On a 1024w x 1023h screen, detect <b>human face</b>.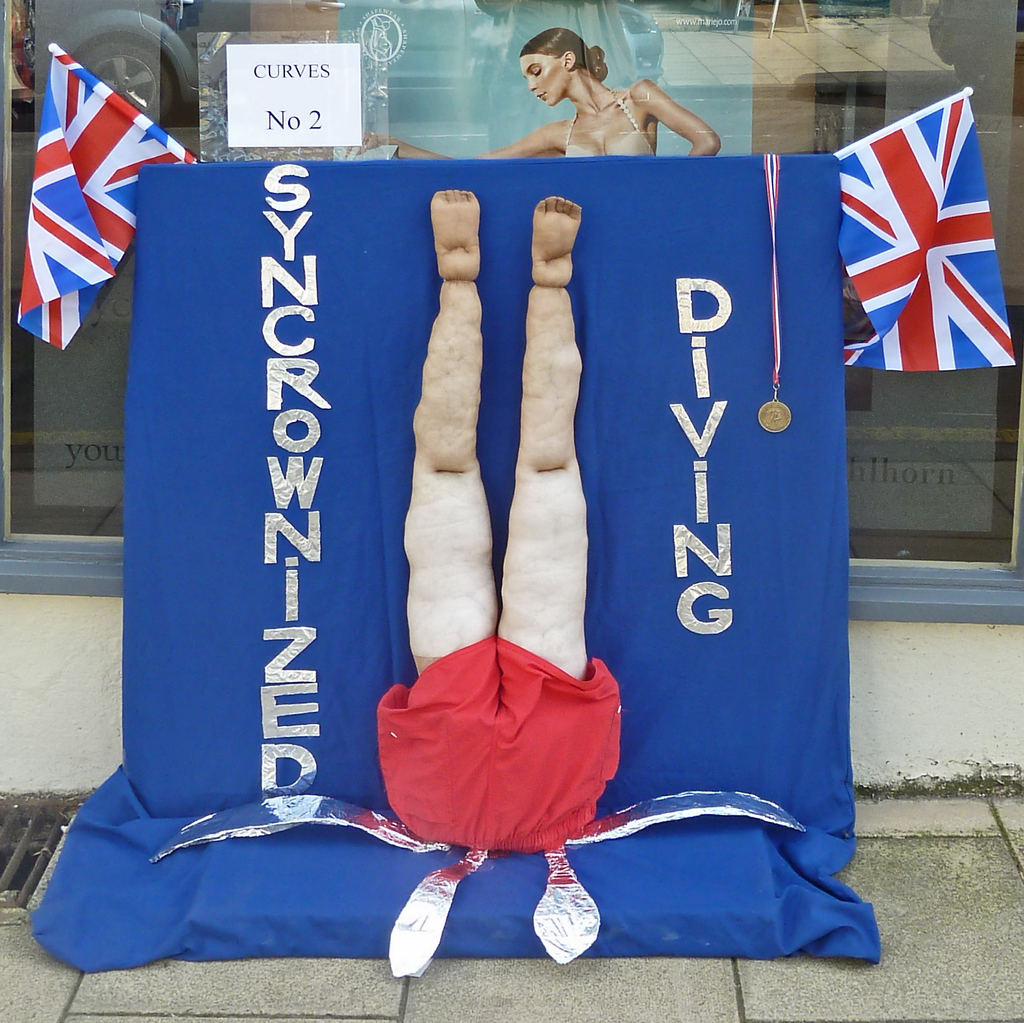
519/53/566/106.
